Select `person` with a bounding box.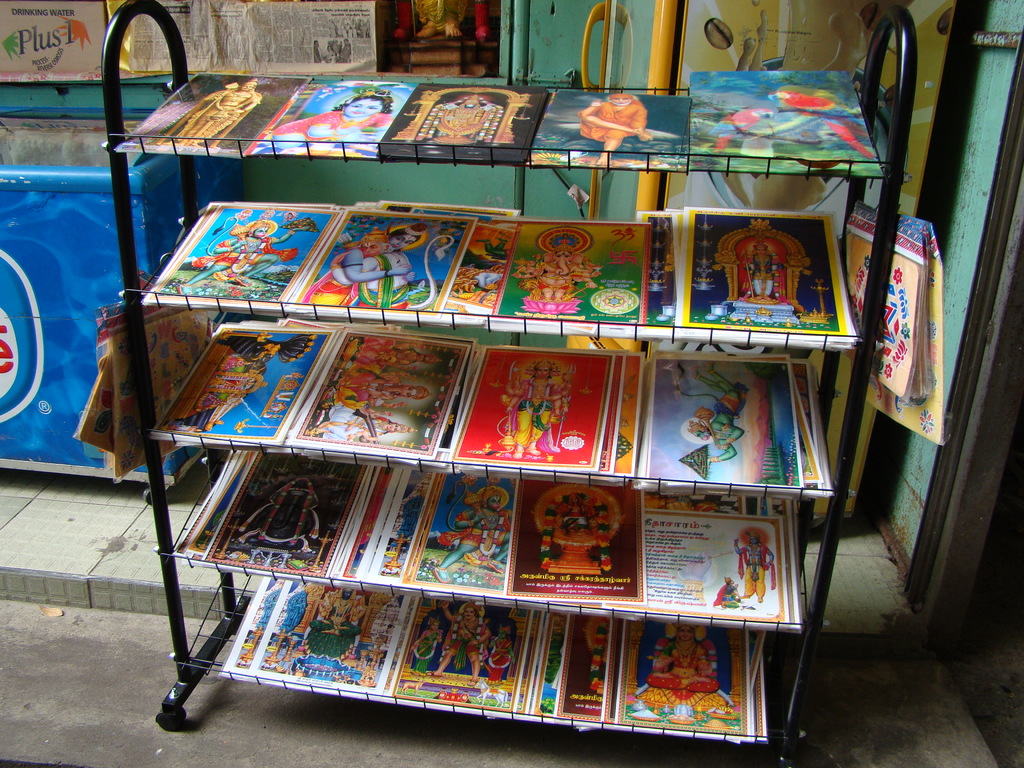
(x1=733, y1=531, x2=782, y2=605).
